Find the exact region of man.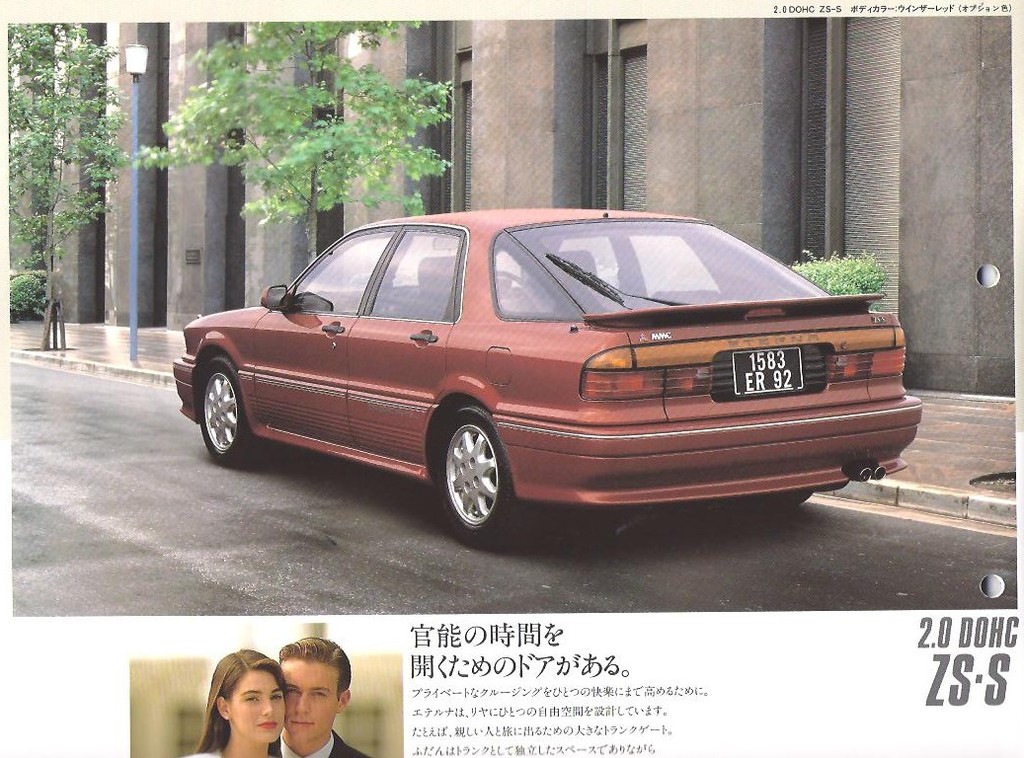
Exact region: <region>266, 635, 377, 757</region>.
